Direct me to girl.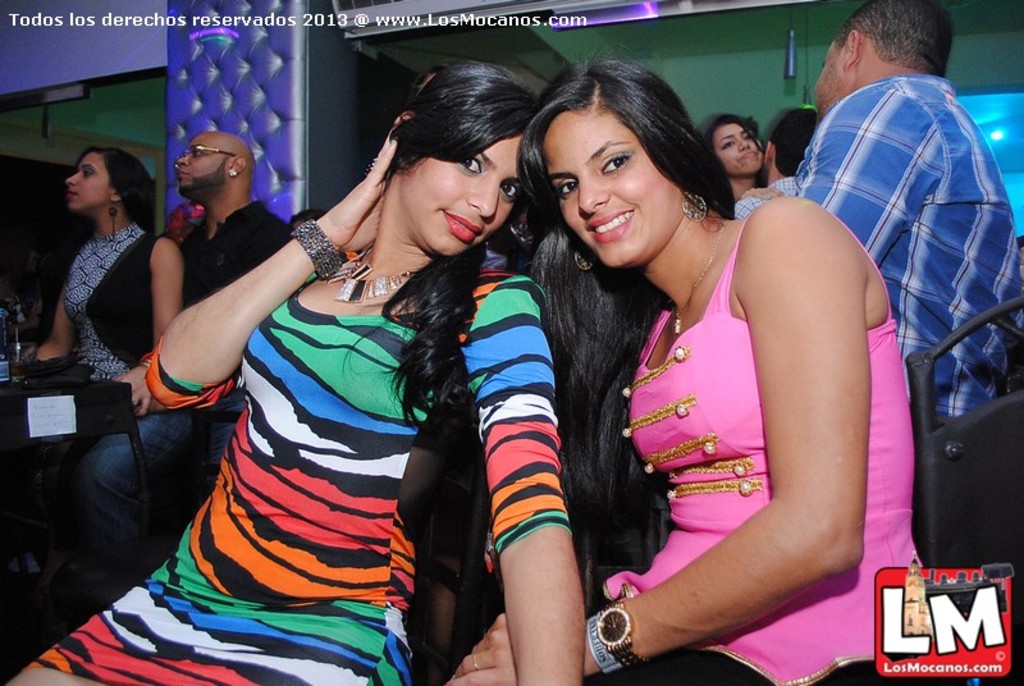
Direction: BBox(439, 49, 925, 685).
